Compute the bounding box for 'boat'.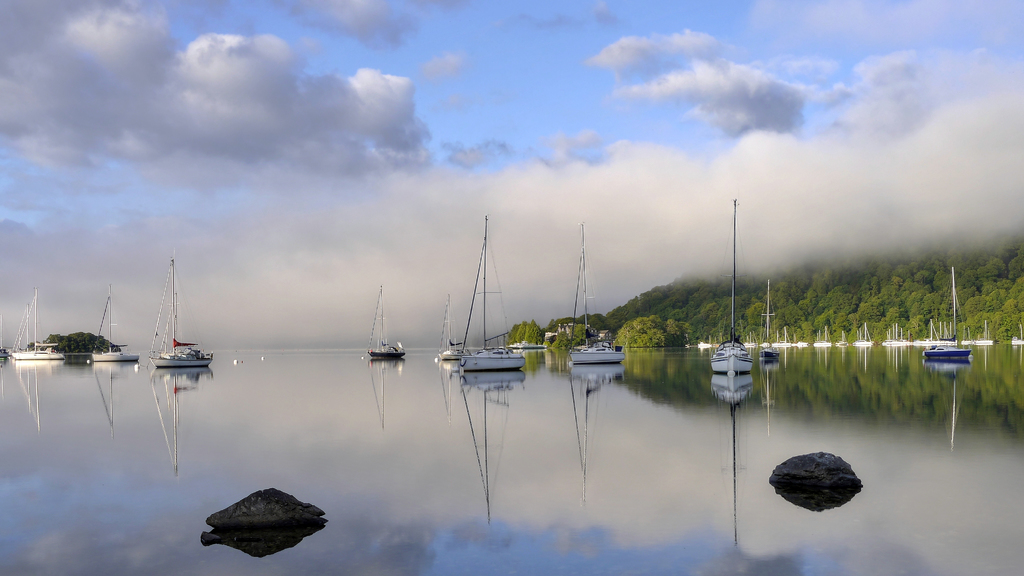
region(94, 279, 141, 366).
